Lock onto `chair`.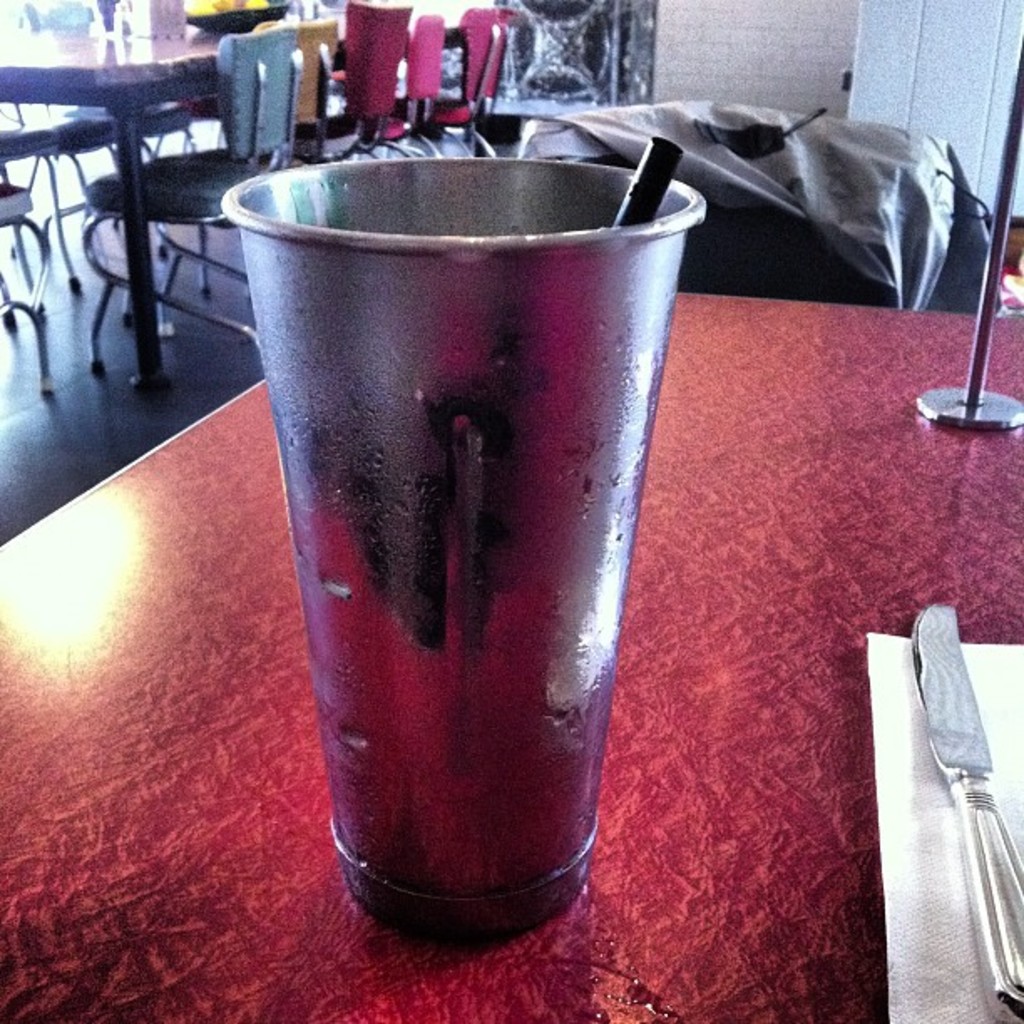
Locked: BBox(141, 97, 201, 157).
